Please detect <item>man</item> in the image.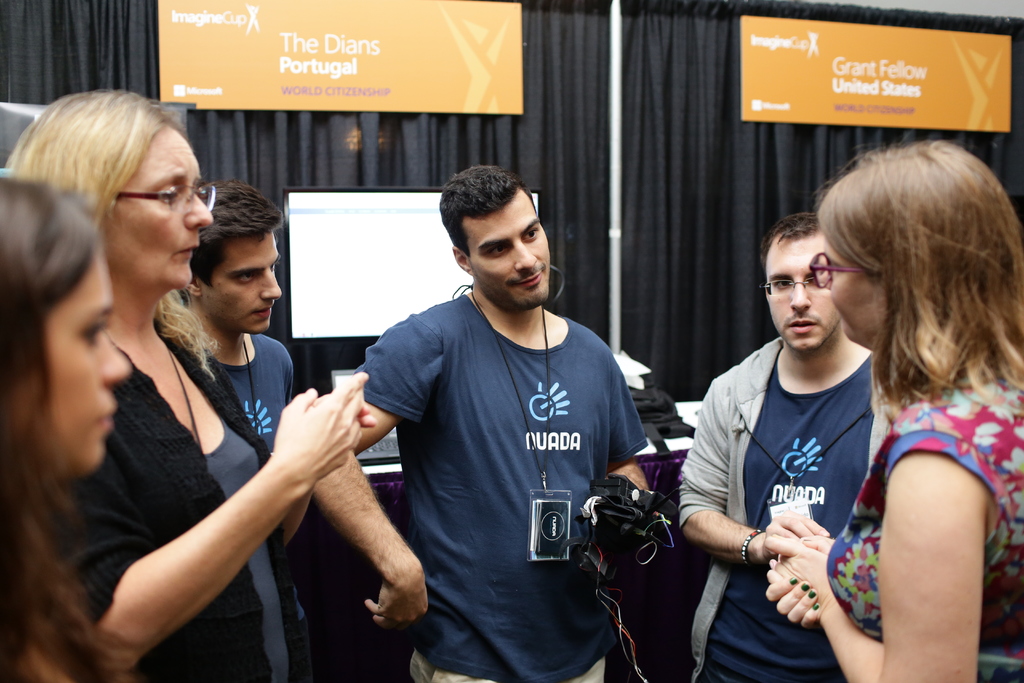
pyautogui.locateOnScreen(354, 158, 670, 672).
